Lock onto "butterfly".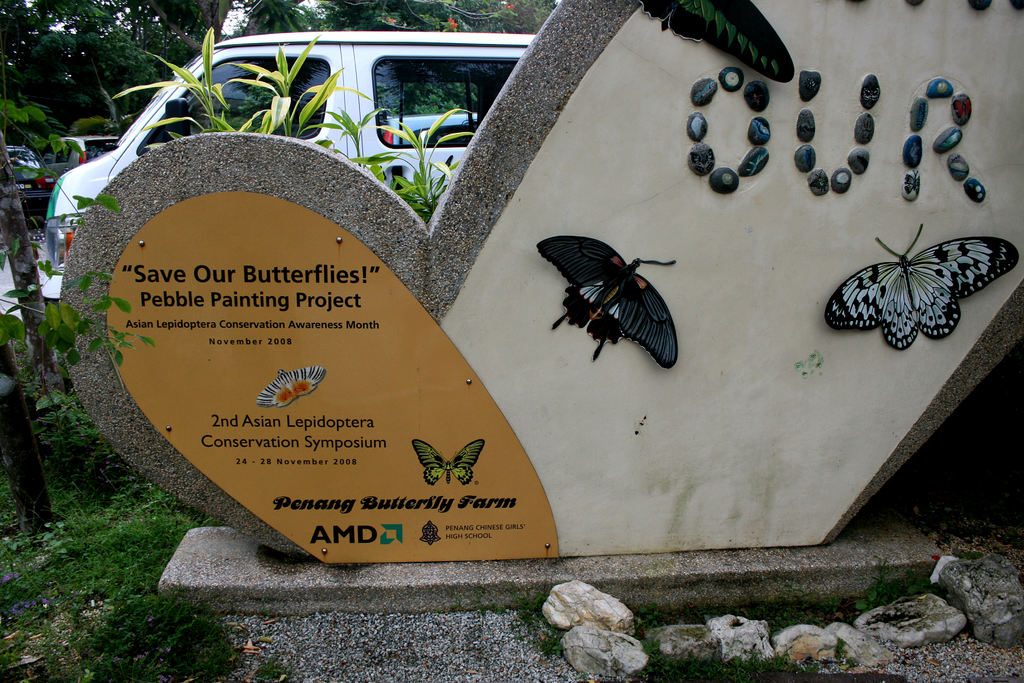
Locked: [x1=830, y1=223, x2=991, y2=348].
